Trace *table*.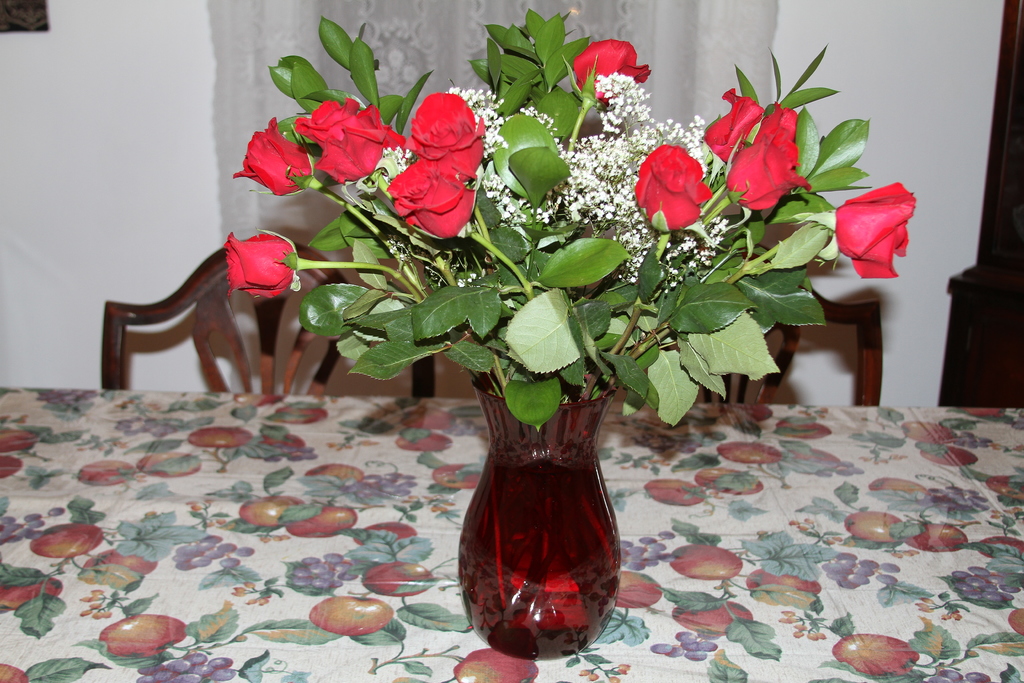
Traced to x1=0, y1=407, x2=1023, y2=682.
